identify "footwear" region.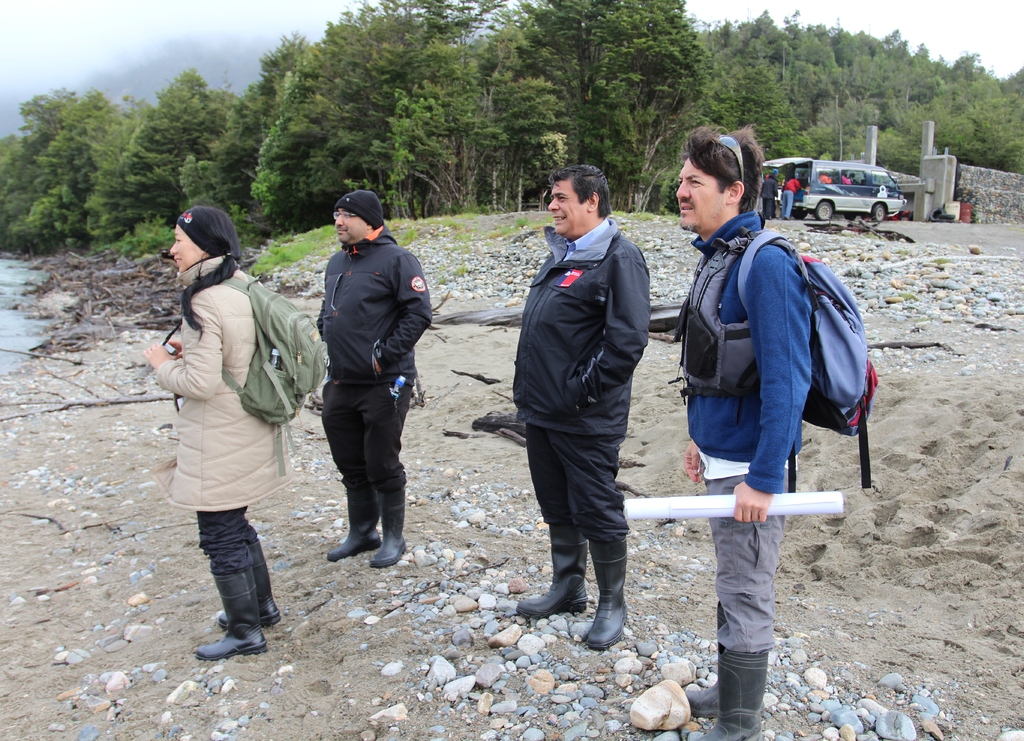
Region: 782 214 787 222.
